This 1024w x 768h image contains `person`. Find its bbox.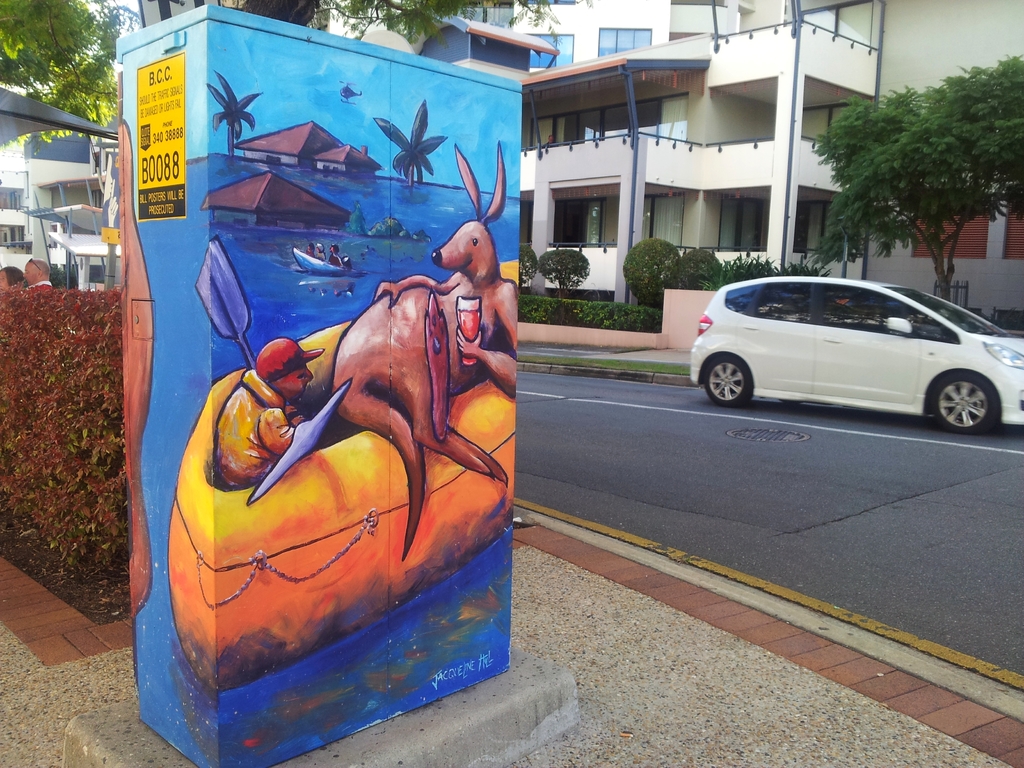
rect(212, 335, 320, 492).
